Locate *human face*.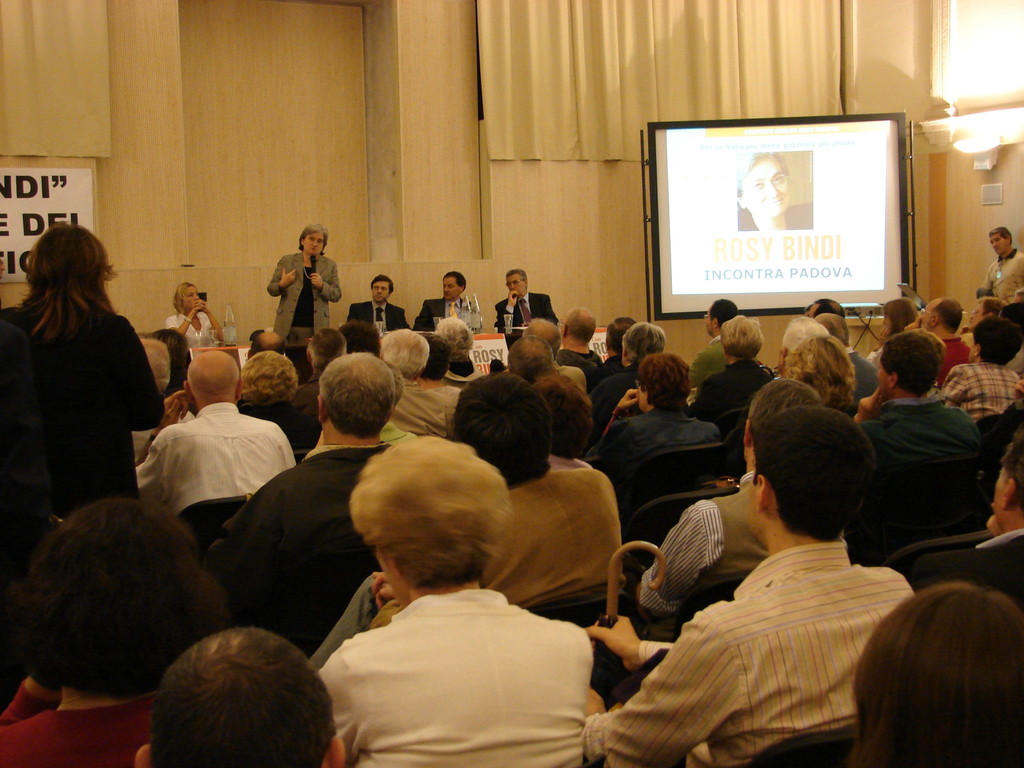
Bounding box: (x1=371, y1=278, x2=387, y2=296).
